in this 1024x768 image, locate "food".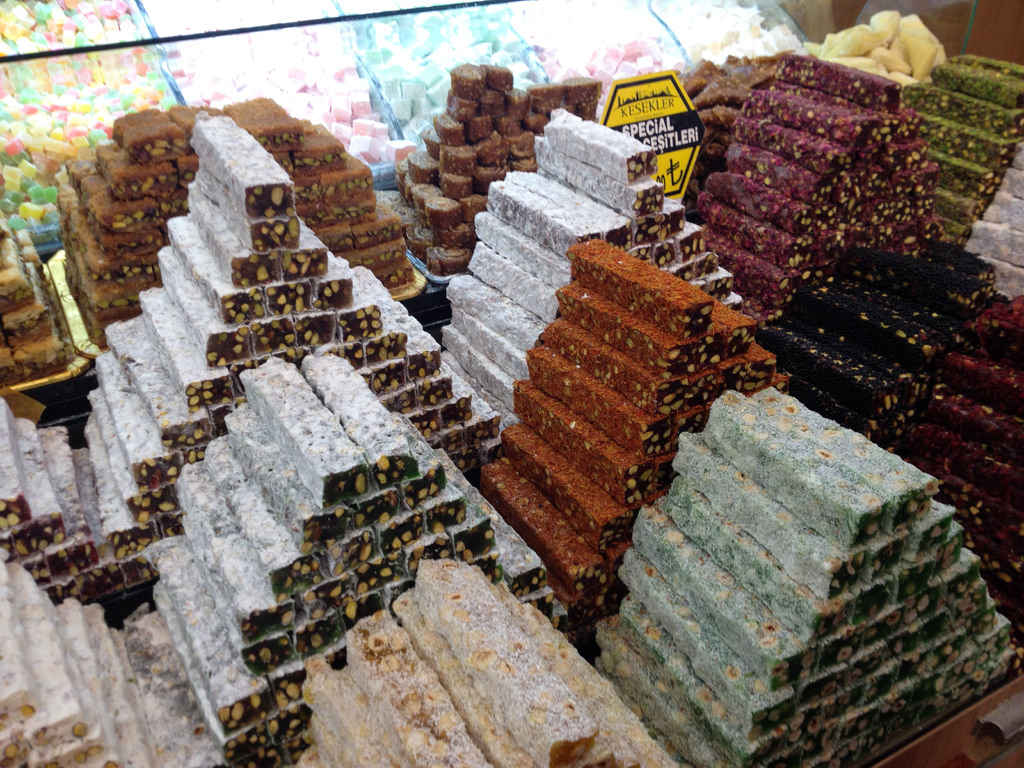
Bounding box: pyautogui.locateOnScreen(755, 248, 1002, 460).
